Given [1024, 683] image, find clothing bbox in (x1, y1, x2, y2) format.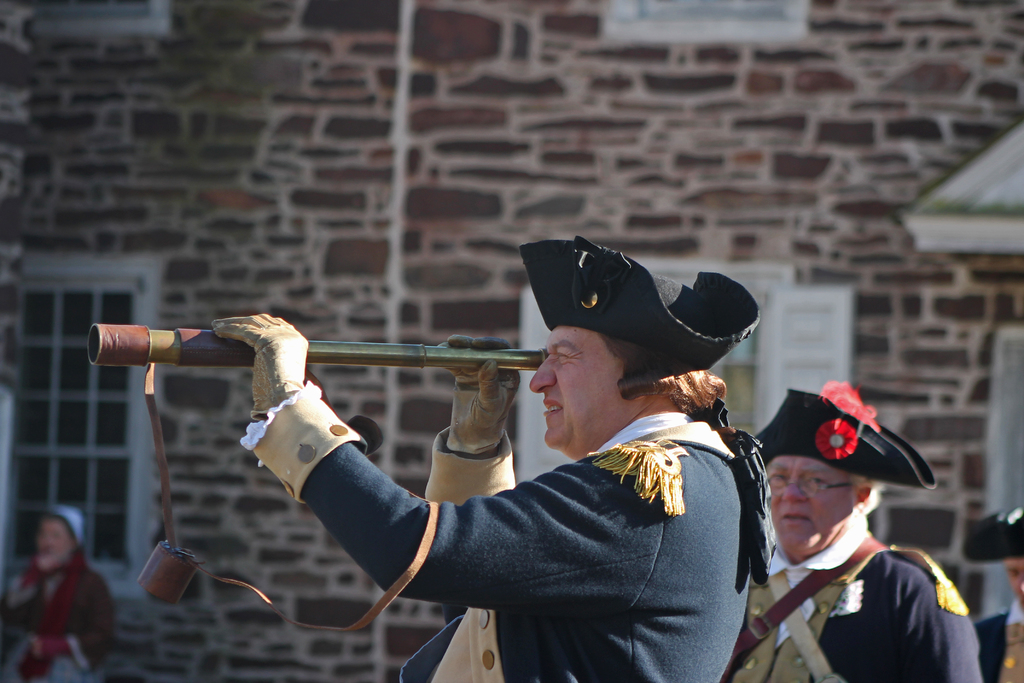
(973, 599, 1023, 682).
